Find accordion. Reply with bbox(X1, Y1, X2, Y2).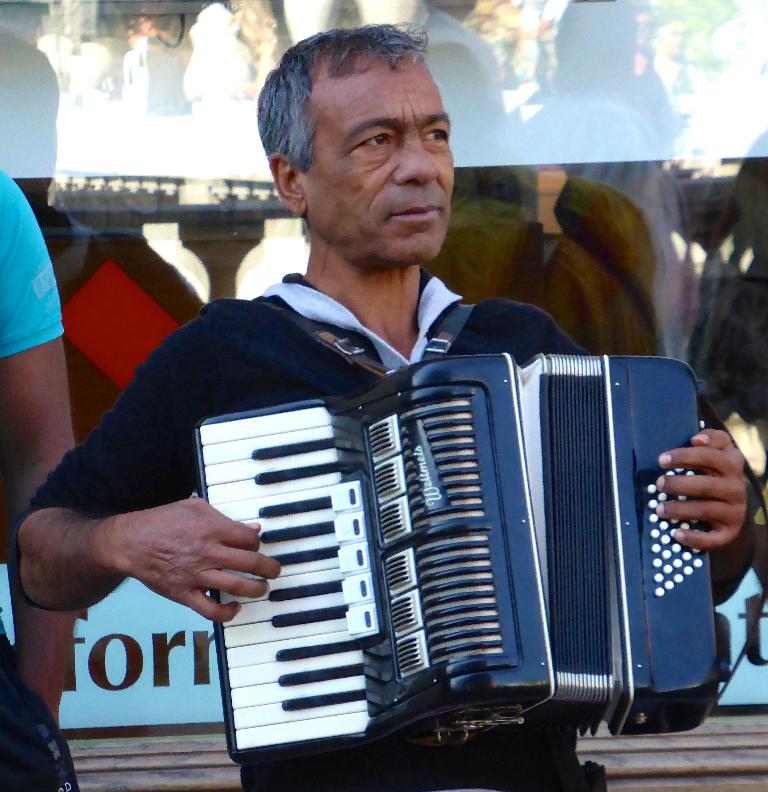
bbox(189, 275, 704, 740).
